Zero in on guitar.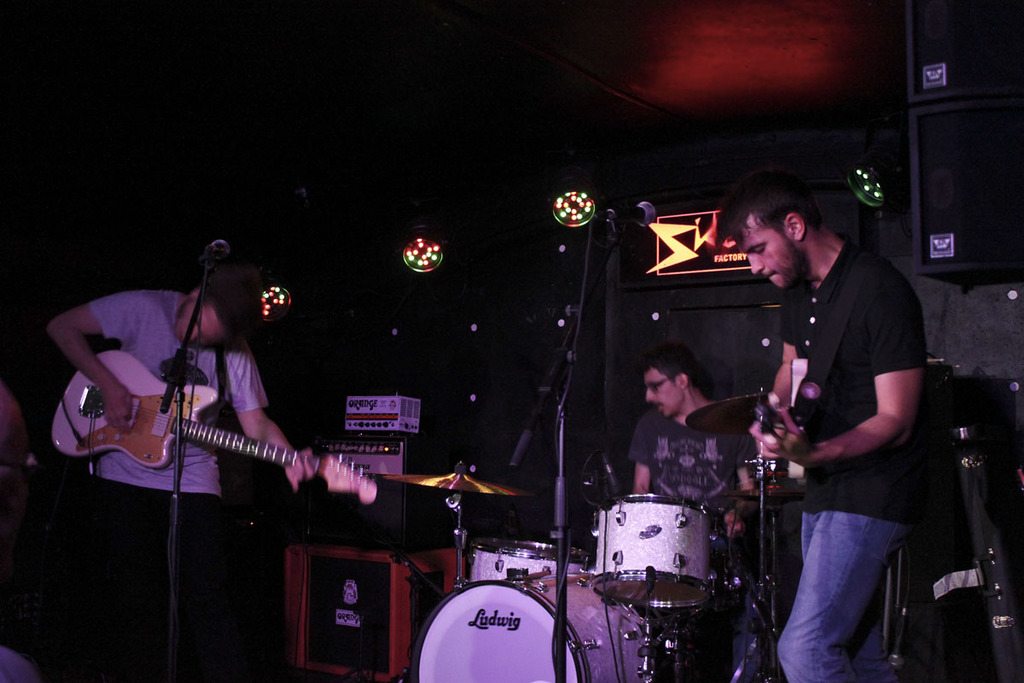
Zeroed in: bbox(53, 314, 381, 533).
